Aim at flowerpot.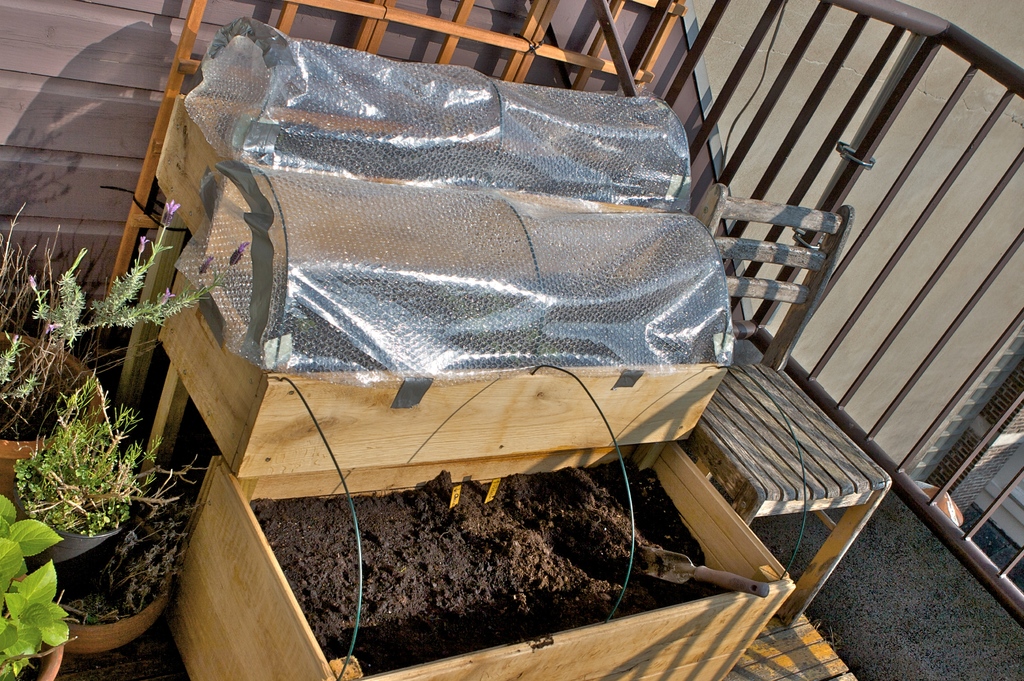
Aimed at [left=19, top=391, right=190, bottom=668].
